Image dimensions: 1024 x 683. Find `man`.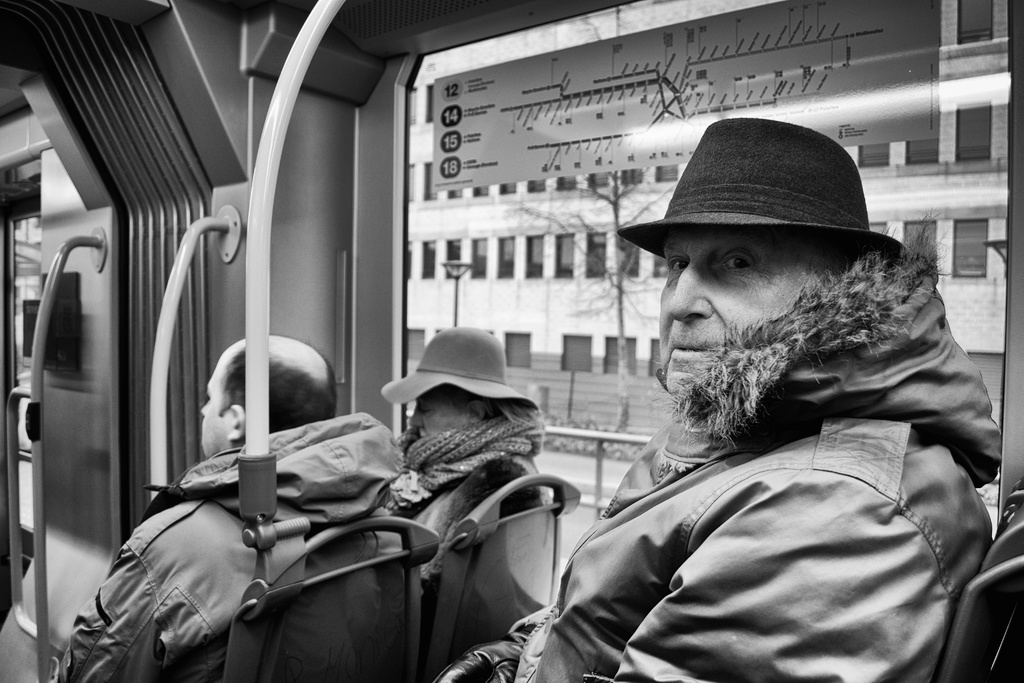
select_region(58, 333, 408, 682).
